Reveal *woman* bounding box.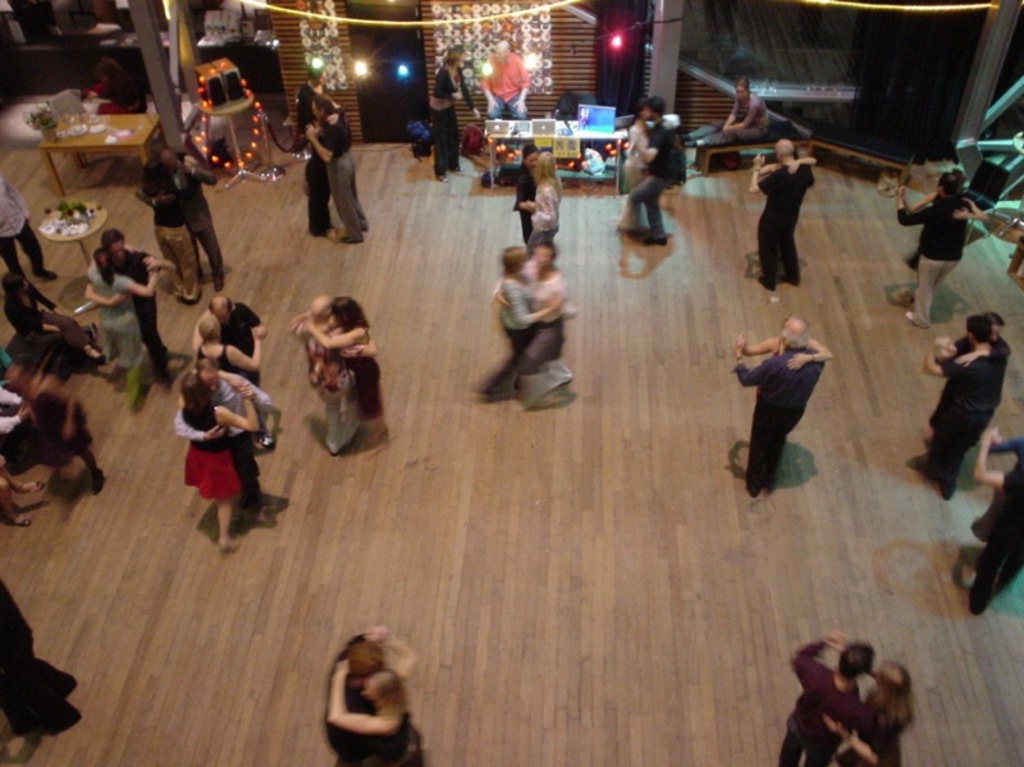
Revealed: box=[723, 83, 765, 132].
